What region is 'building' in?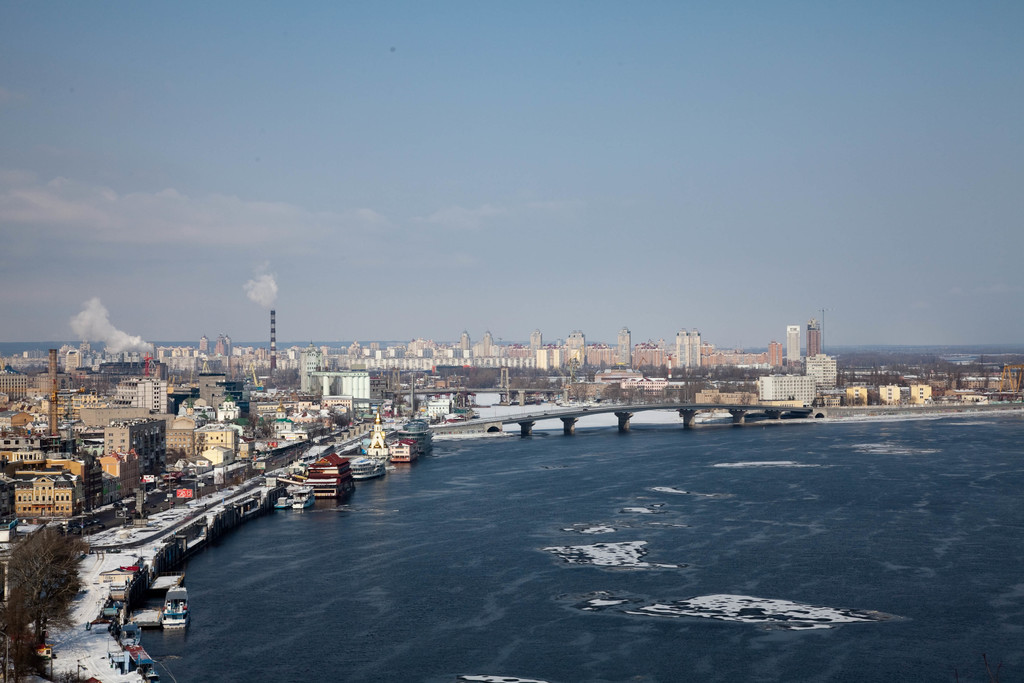
bbox(758, 375, 817, 407).
